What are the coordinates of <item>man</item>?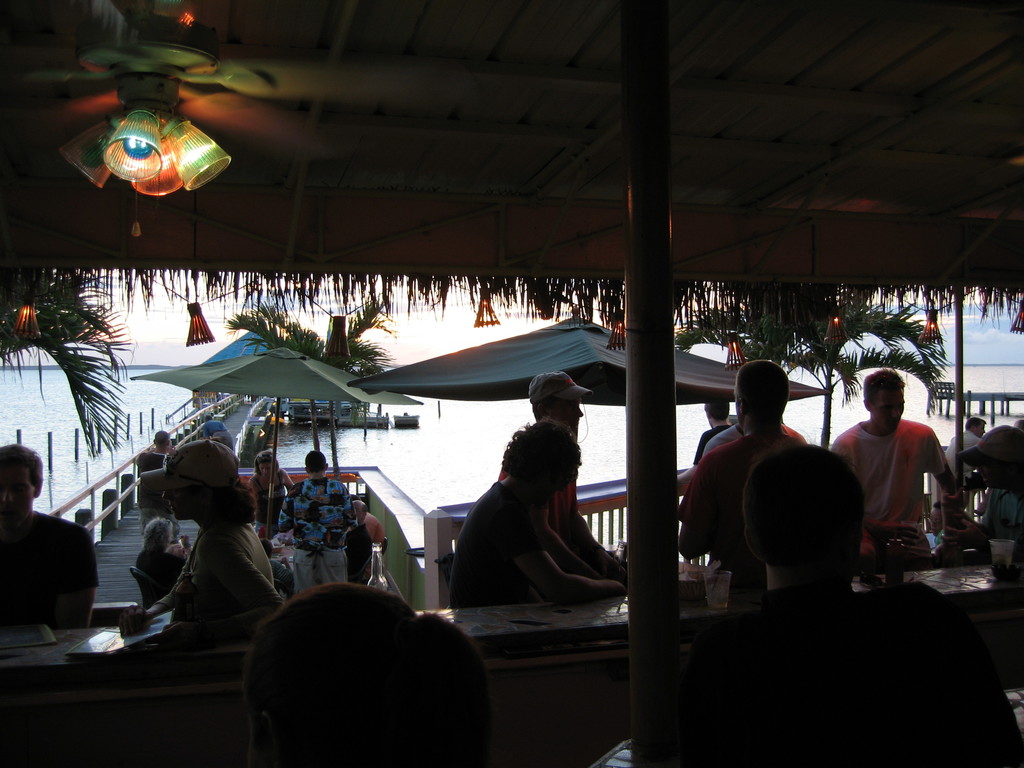
bbox=[278, 449, 358, 597].
